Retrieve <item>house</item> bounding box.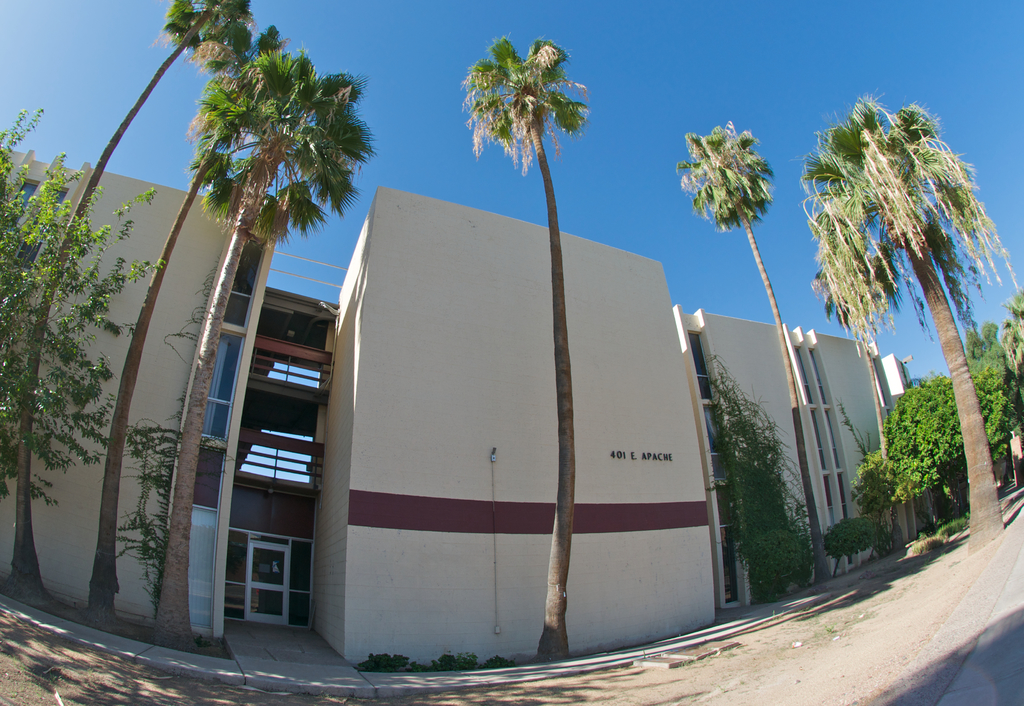
Bounding box: bbox=(308, 186, 717, 664).
